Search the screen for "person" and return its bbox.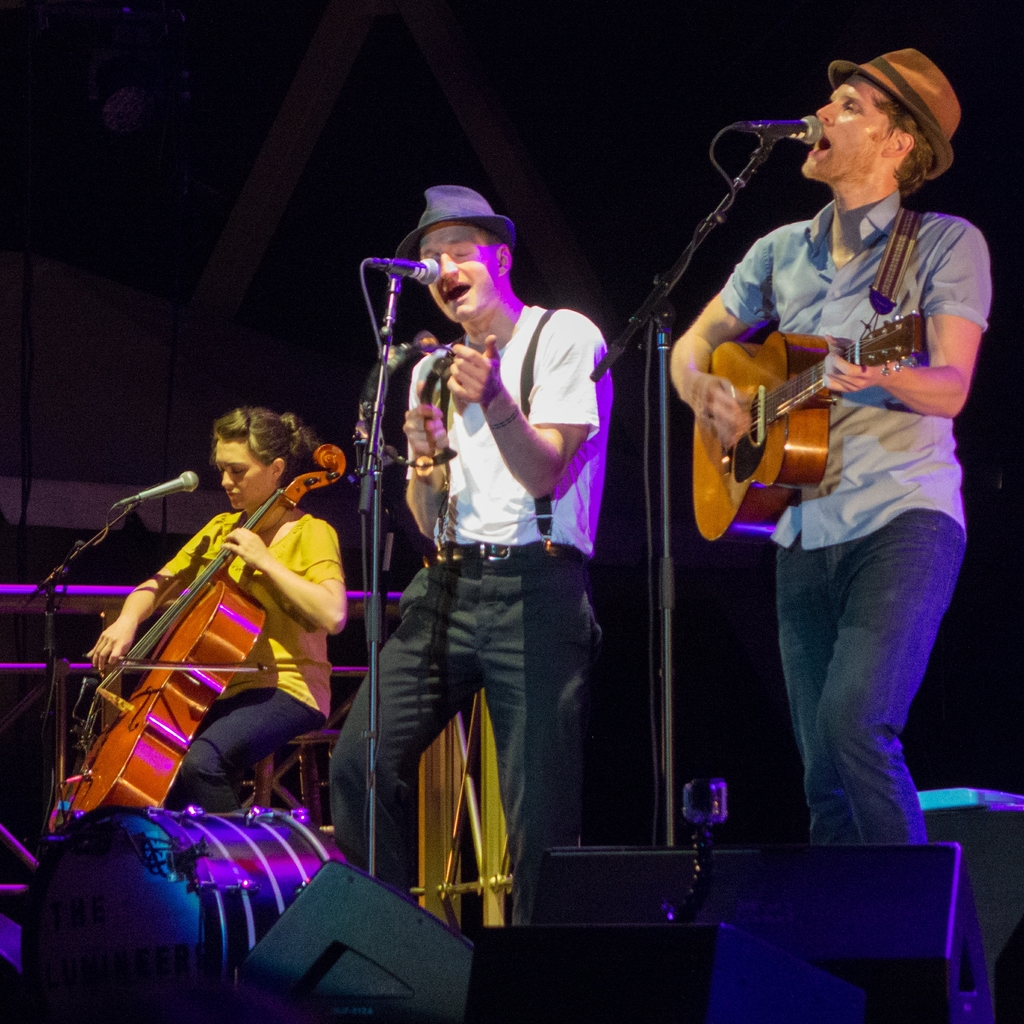
Found: (379,147,628,986).
